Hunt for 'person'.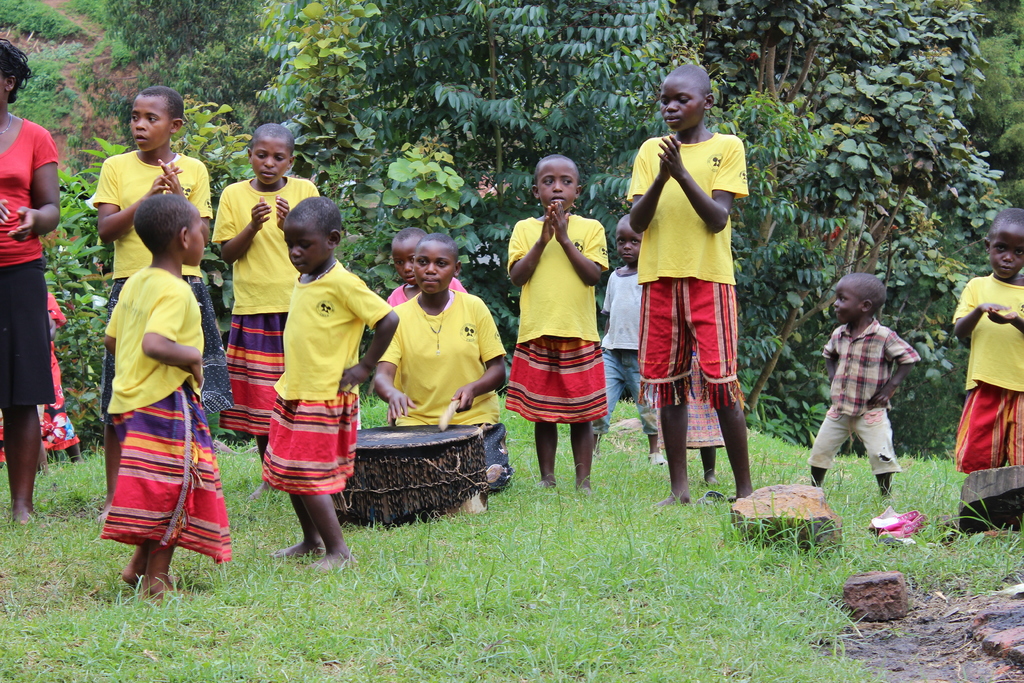
Hunted down at bbox(0, 38, 57, 523).
